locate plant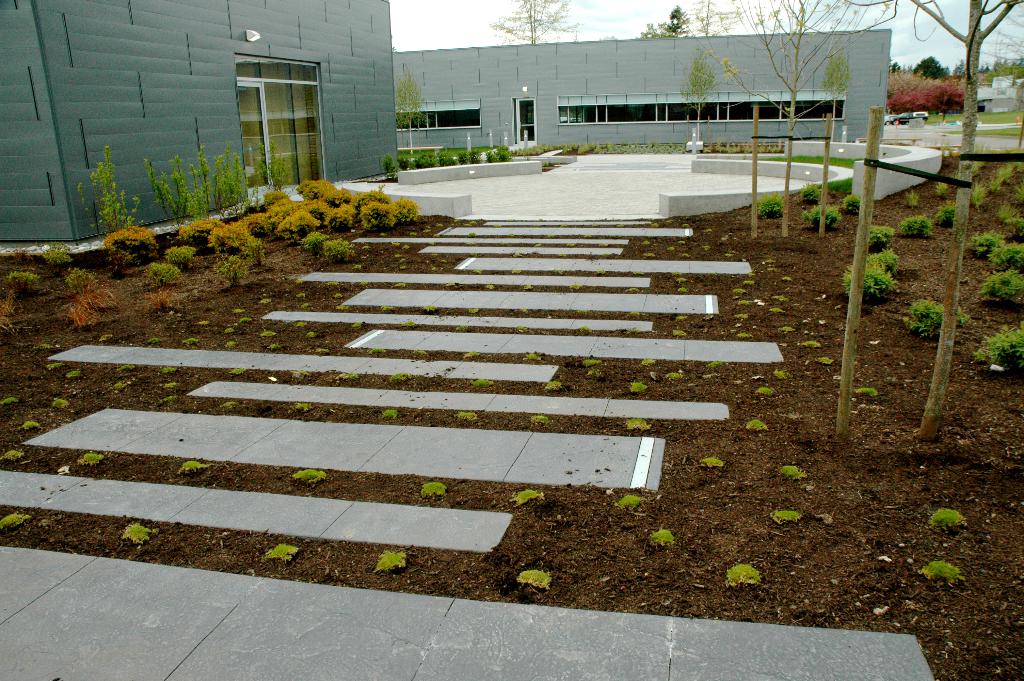
region(937, 176, 947, 197)
